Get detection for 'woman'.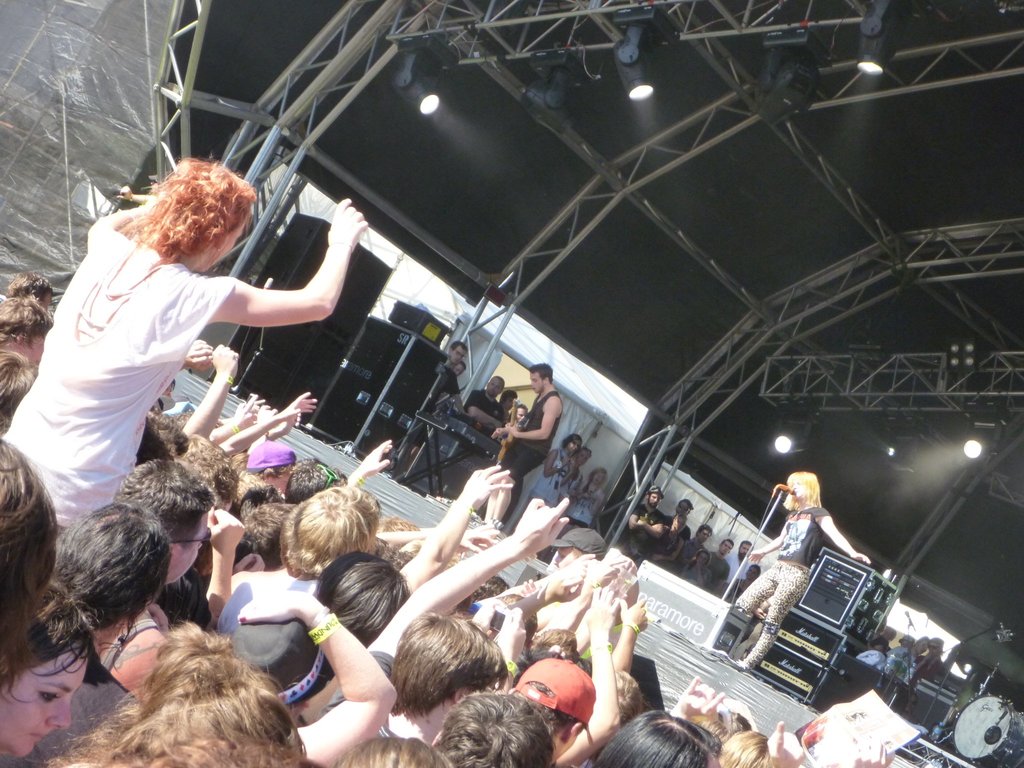
Detection: crop(681, 548, 710, 593).
